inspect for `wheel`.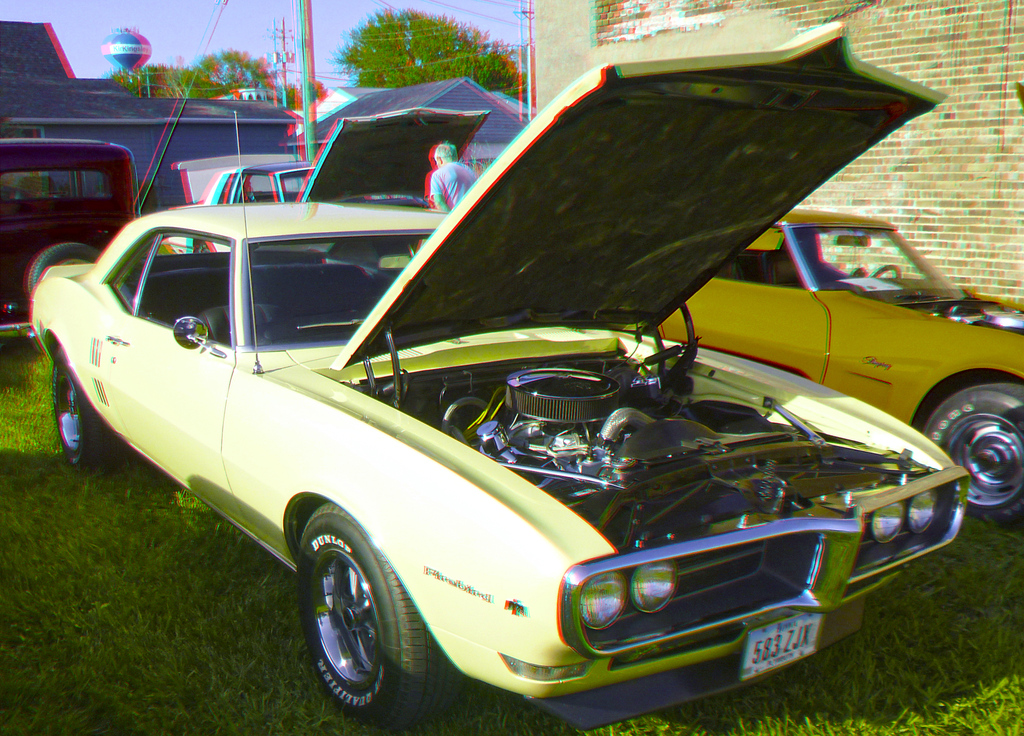
Inspection: BBox(922, 377, 1023, 525).
